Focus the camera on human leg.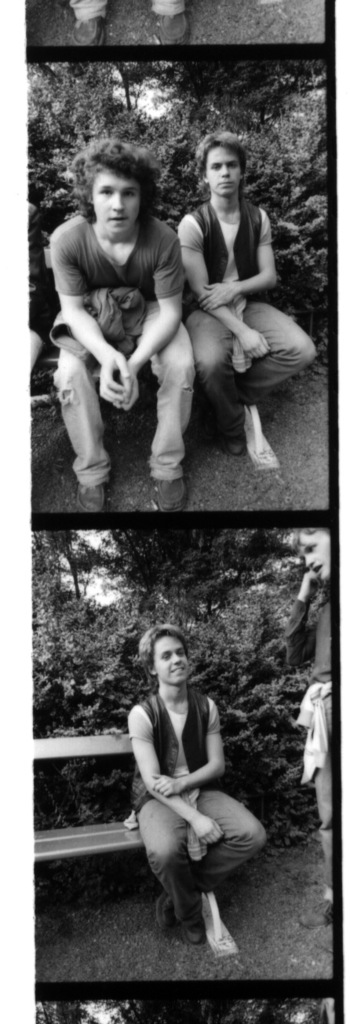
Focus region: x1=133 y1=790 x2=266 y2=942.
